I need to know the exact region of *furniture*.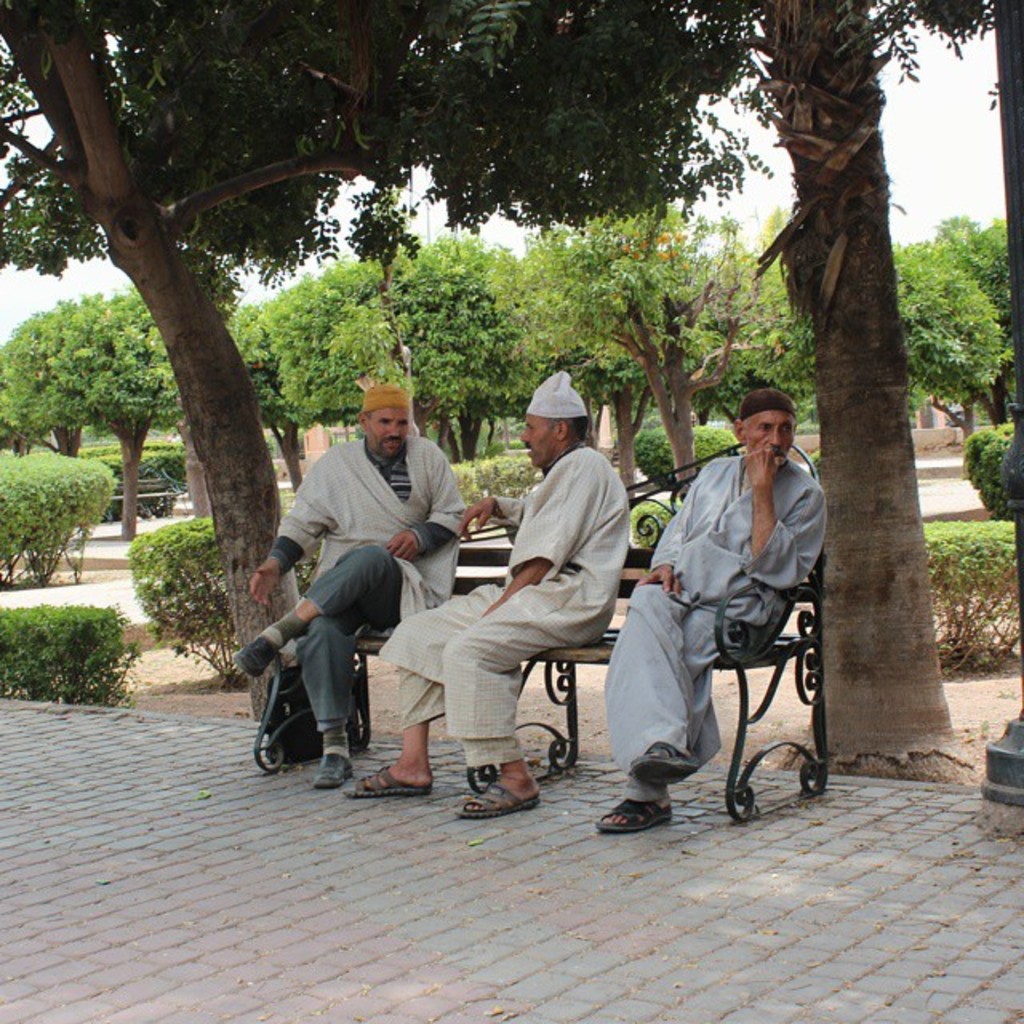
Region: l=245, t=435, r=829, b=840.
